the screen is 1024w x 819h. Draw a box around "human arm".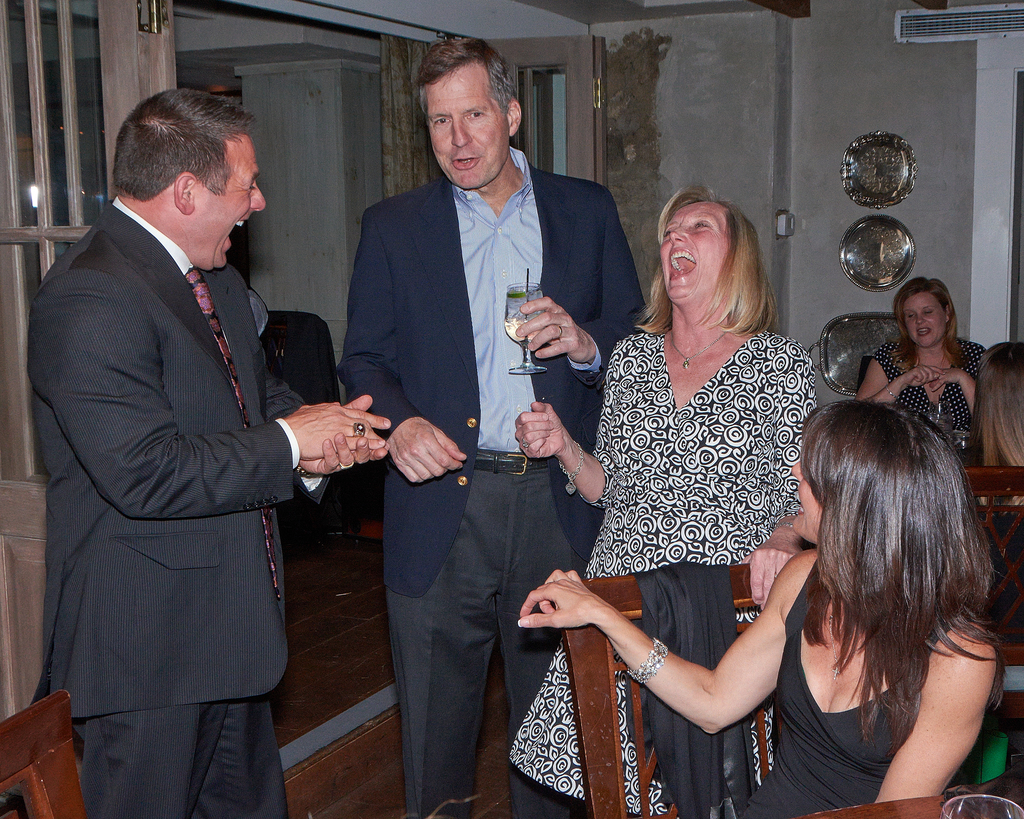
crop(854, 346, 941, 403).
